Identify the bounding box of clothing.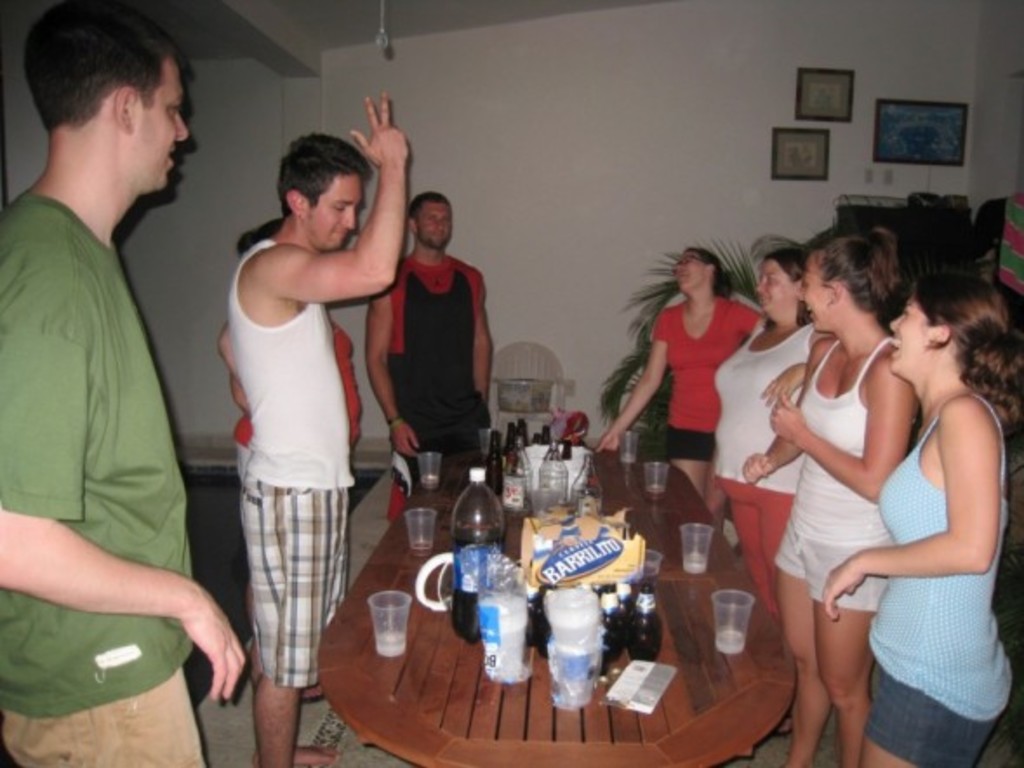
detection(240, 238, 360, 688).
